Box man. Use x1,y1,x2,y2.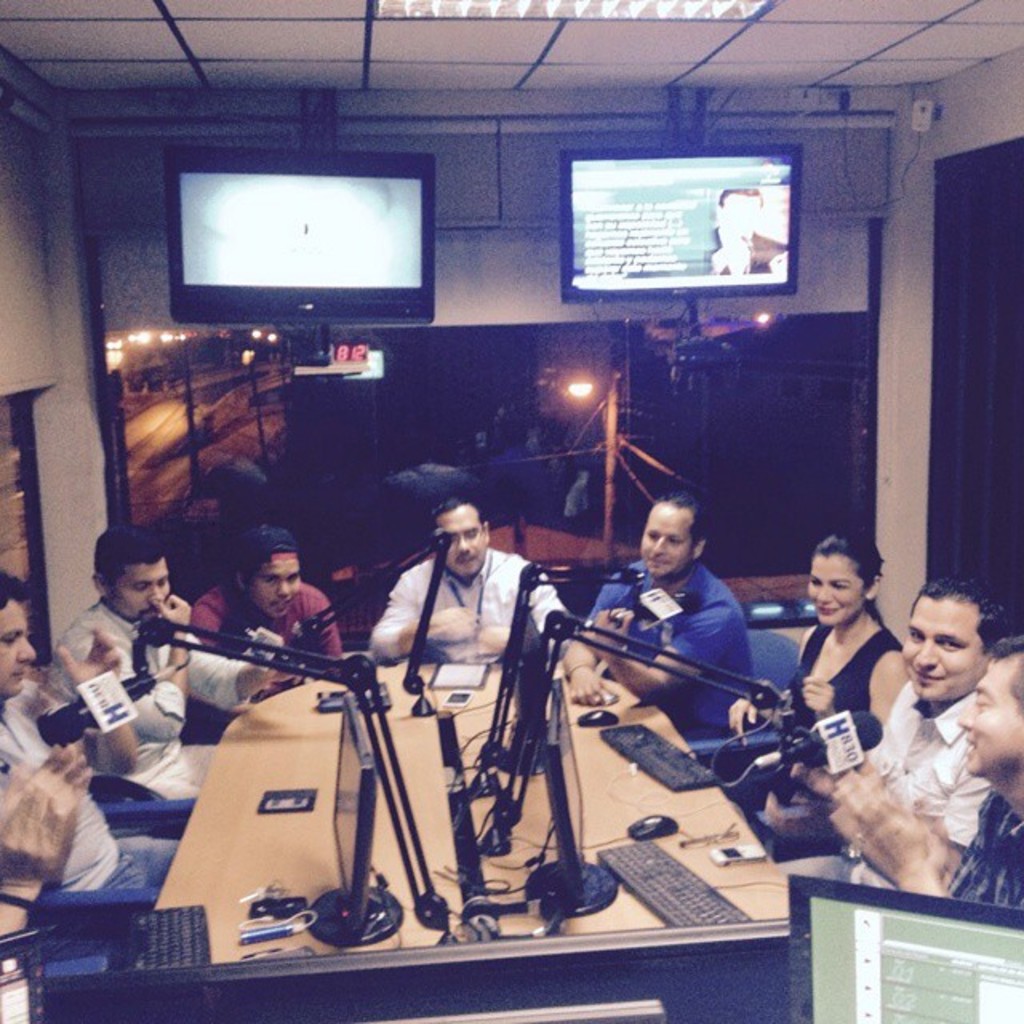
781,571,1019,888.
